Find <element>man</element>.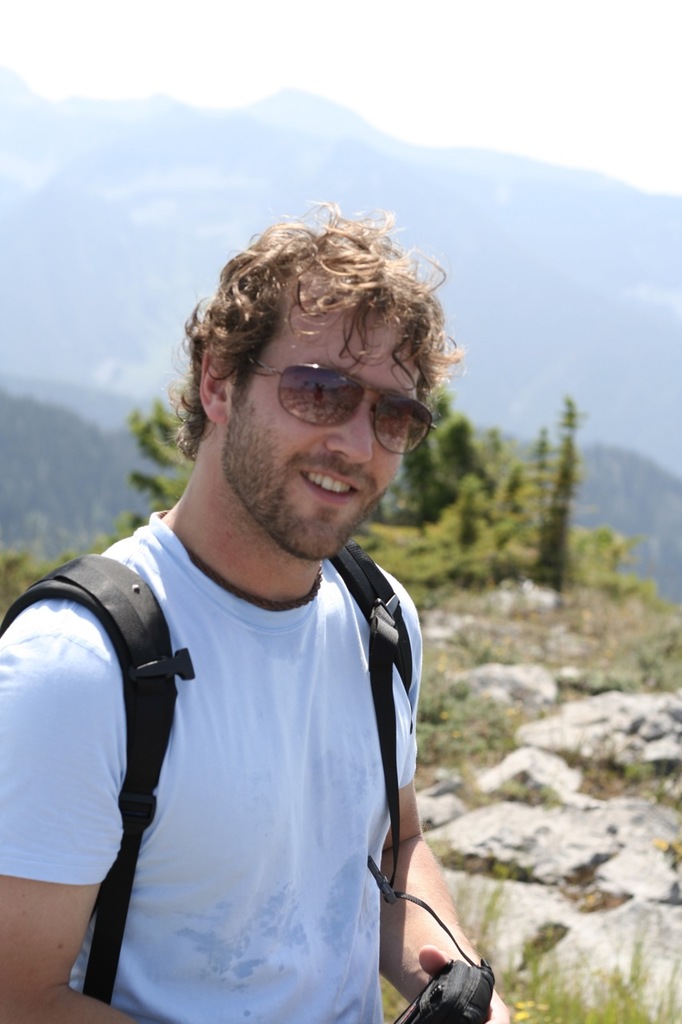
{"x1": 0, "y1": 213, "x2": 527, "y2": 1020}.
